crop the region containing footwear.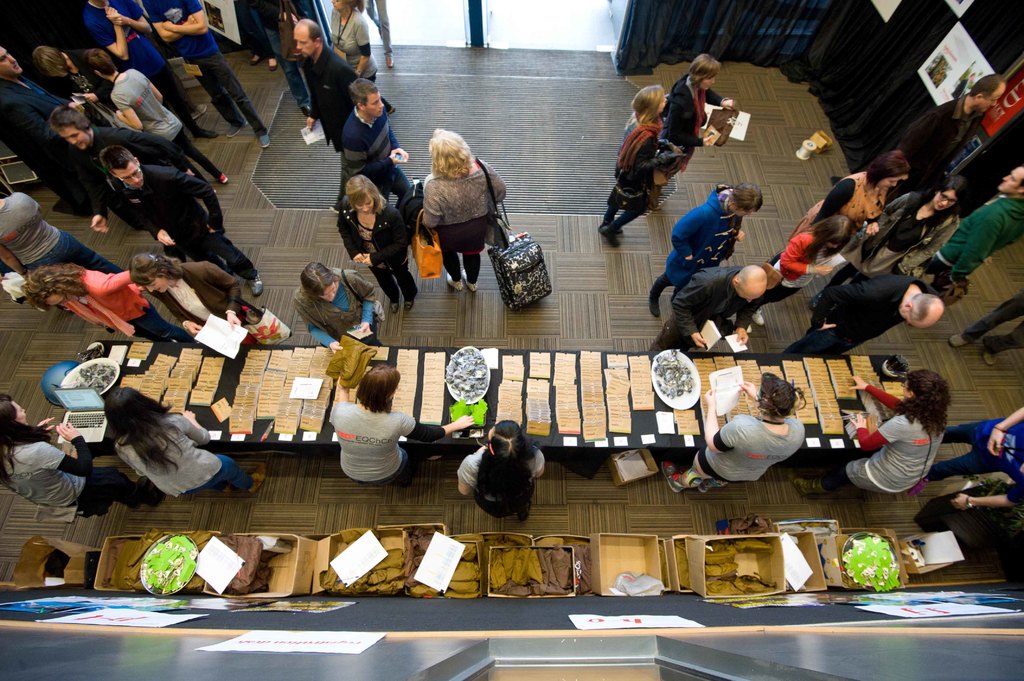
Crop region: {"left": 150, "top": 482, "right": 163, "bottom": 509}.
